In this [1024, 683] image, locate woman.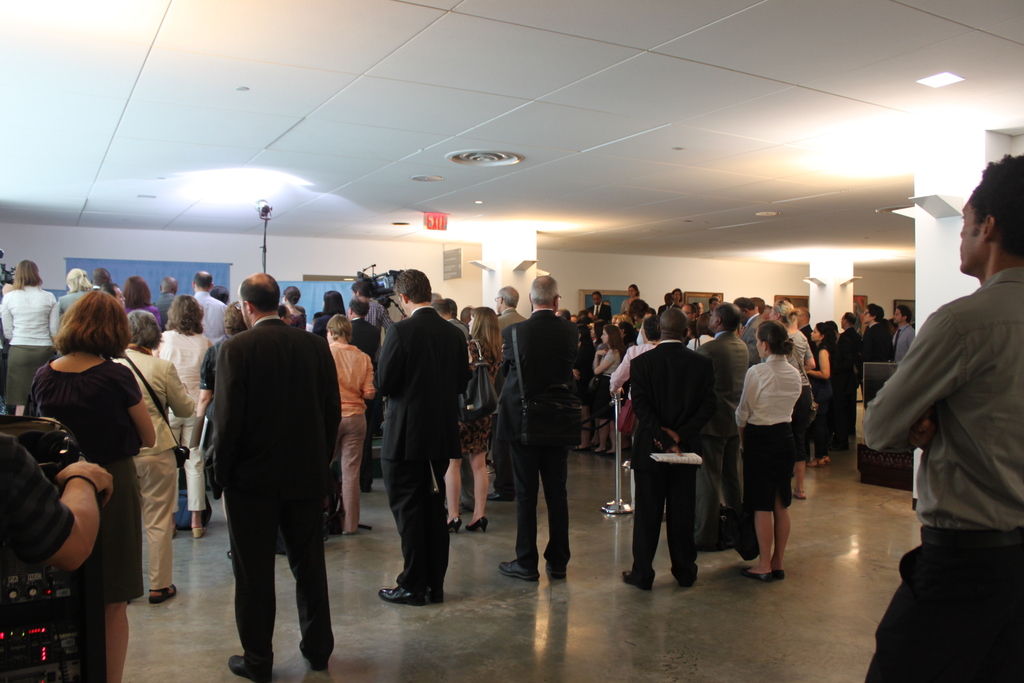
Bounding box: (x1=114, y1=306, x2=197, y2=598).
